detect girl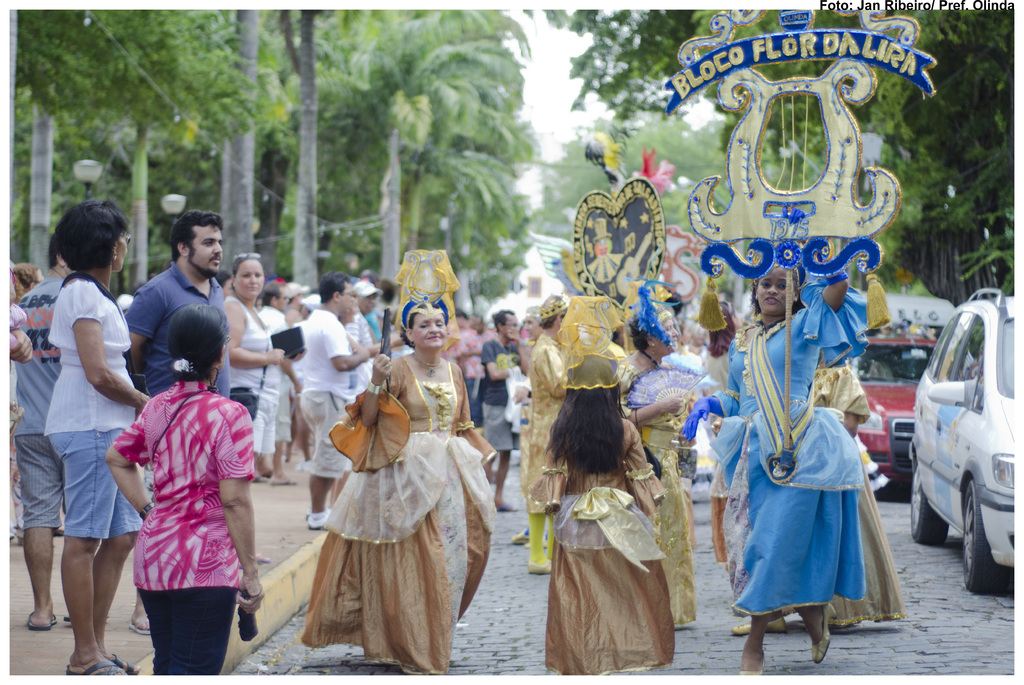
crop(731, 356, 906, 643)
